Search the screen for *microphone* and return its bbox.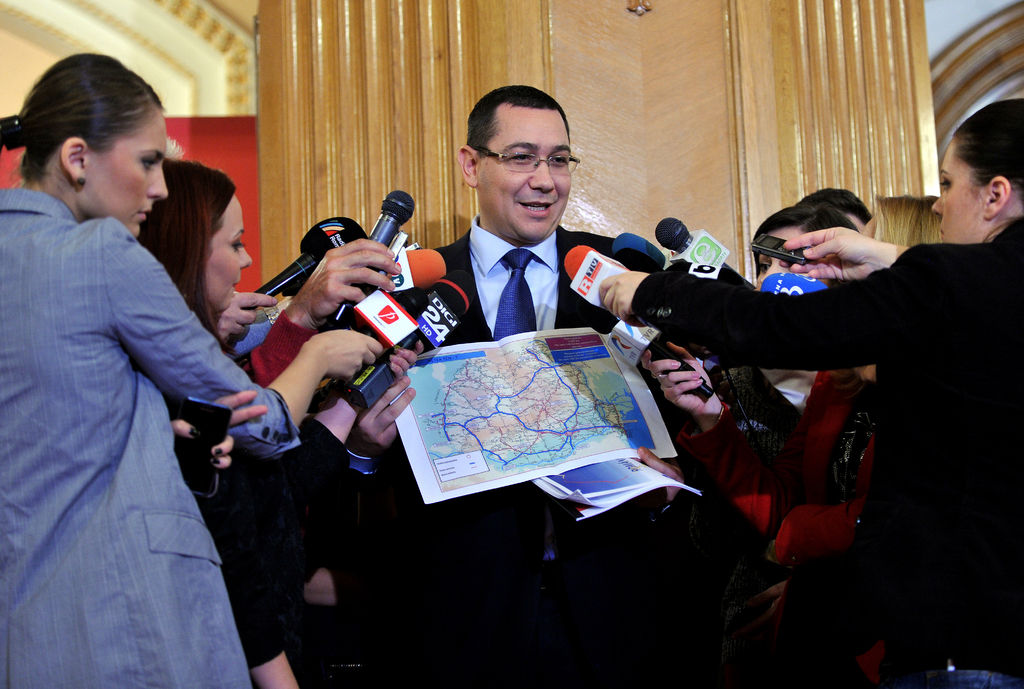
Found: [601, 315, 716, 407].
